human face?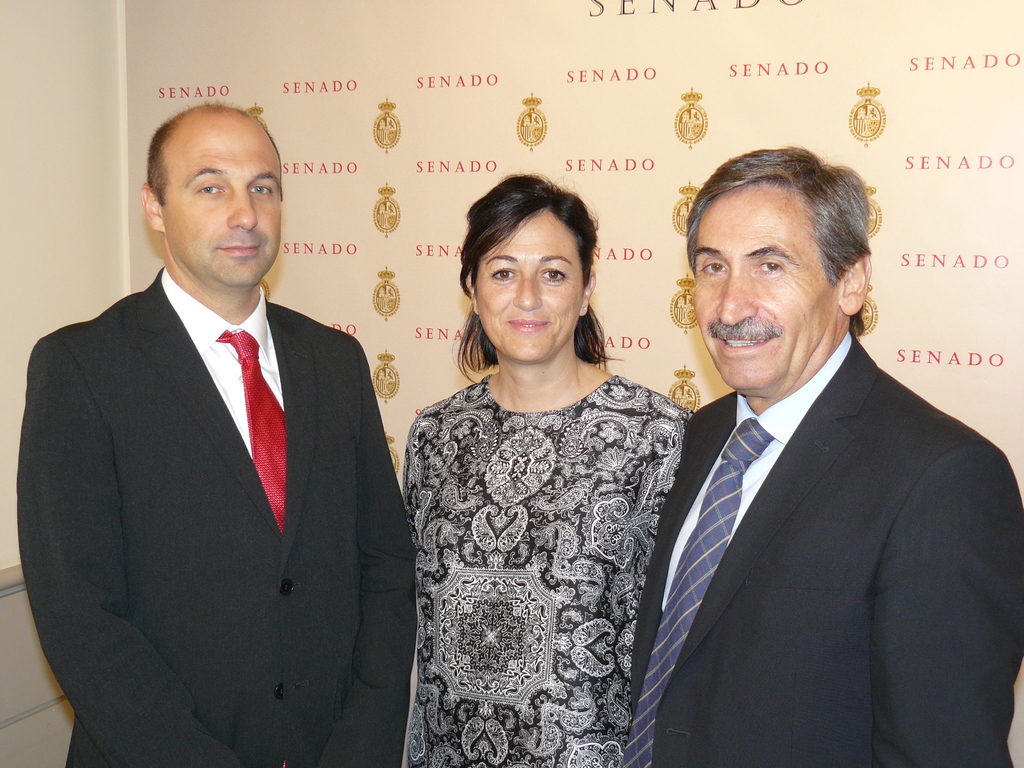
region(161, 124, 280, 292)
